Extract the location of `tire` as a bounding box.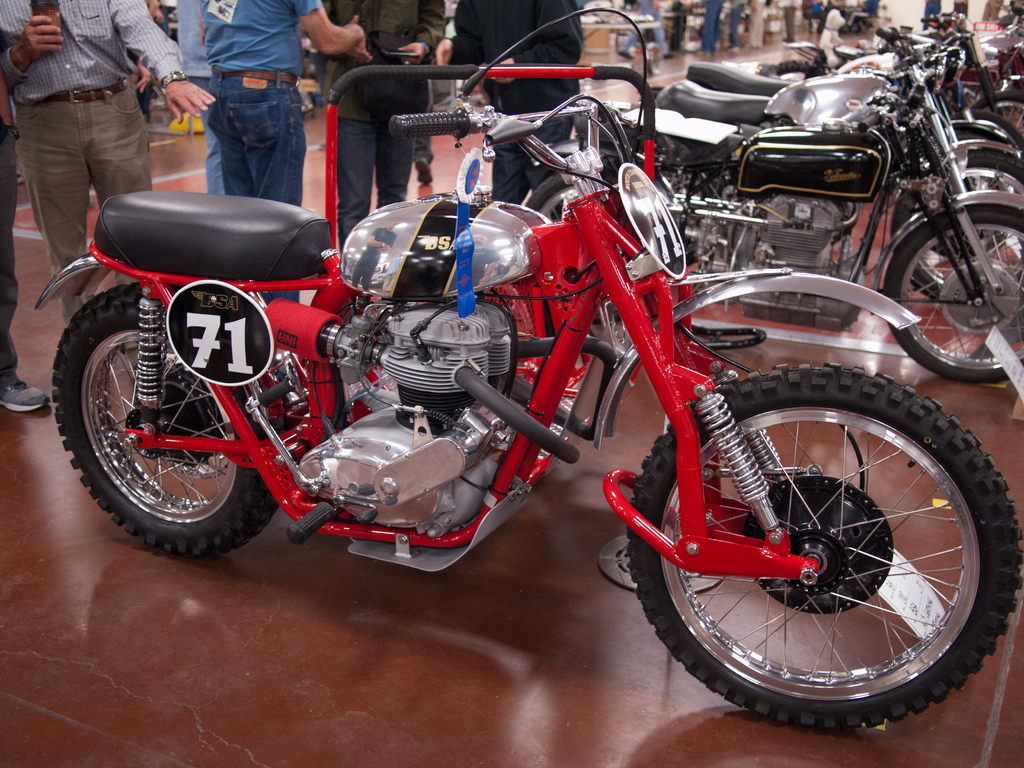
BBox(877, 198, 1023, 381).
